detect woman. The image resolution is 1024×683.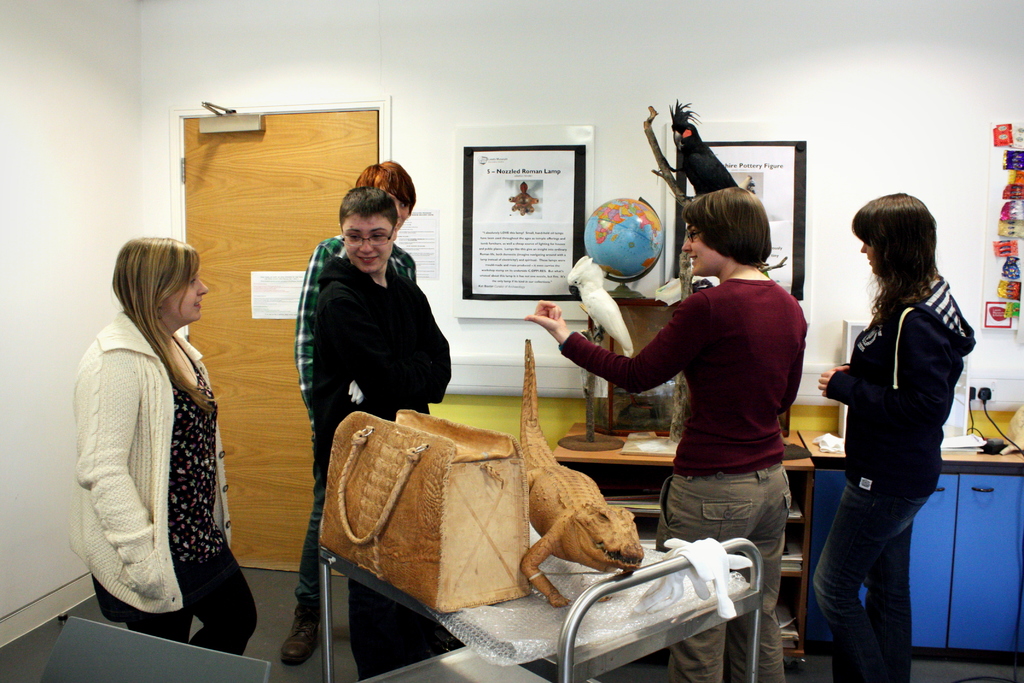
<box>799,184,986,682</box>.
